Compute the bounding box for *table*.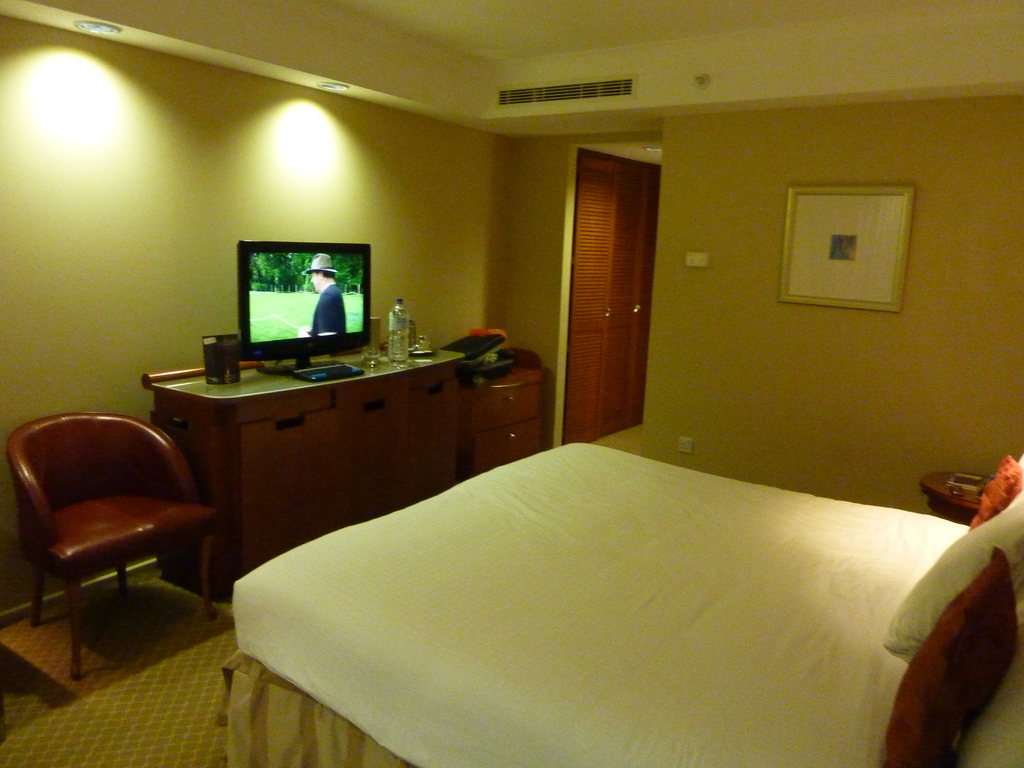
[218,428,1023,767].
